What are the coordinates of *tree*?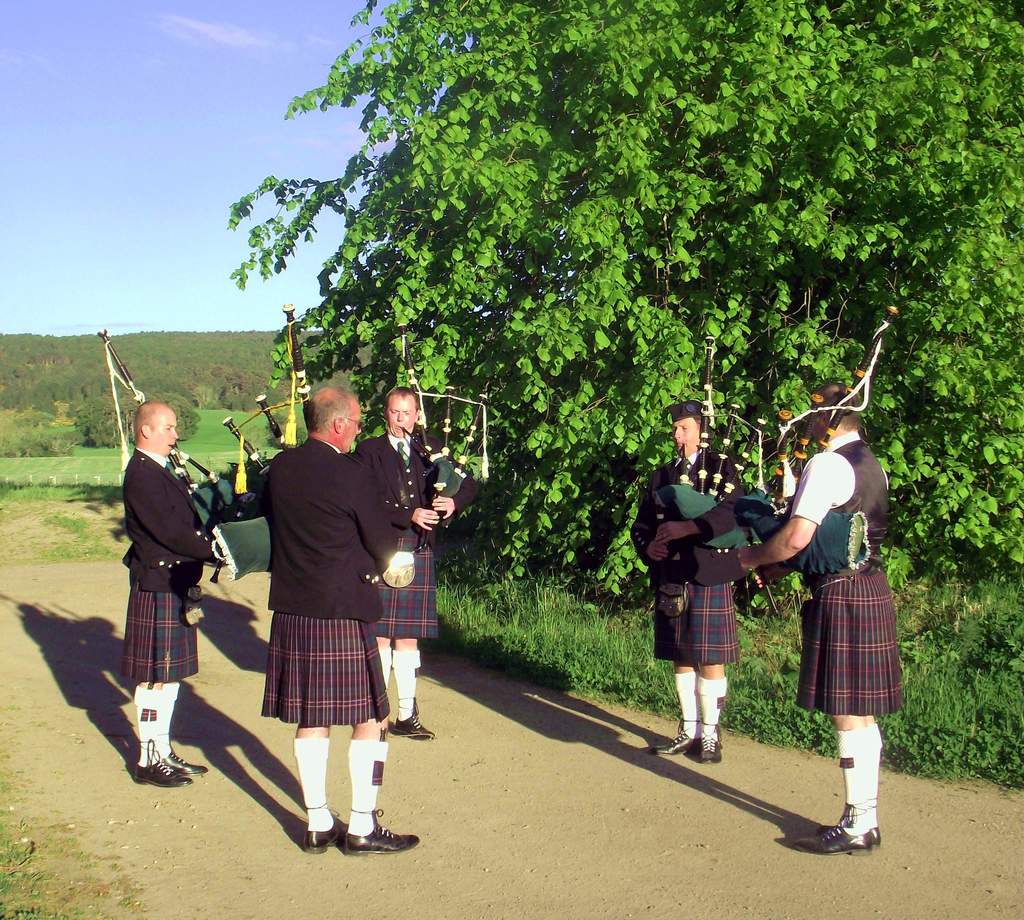
left=211, top=0, right=1019, bottom=616.
